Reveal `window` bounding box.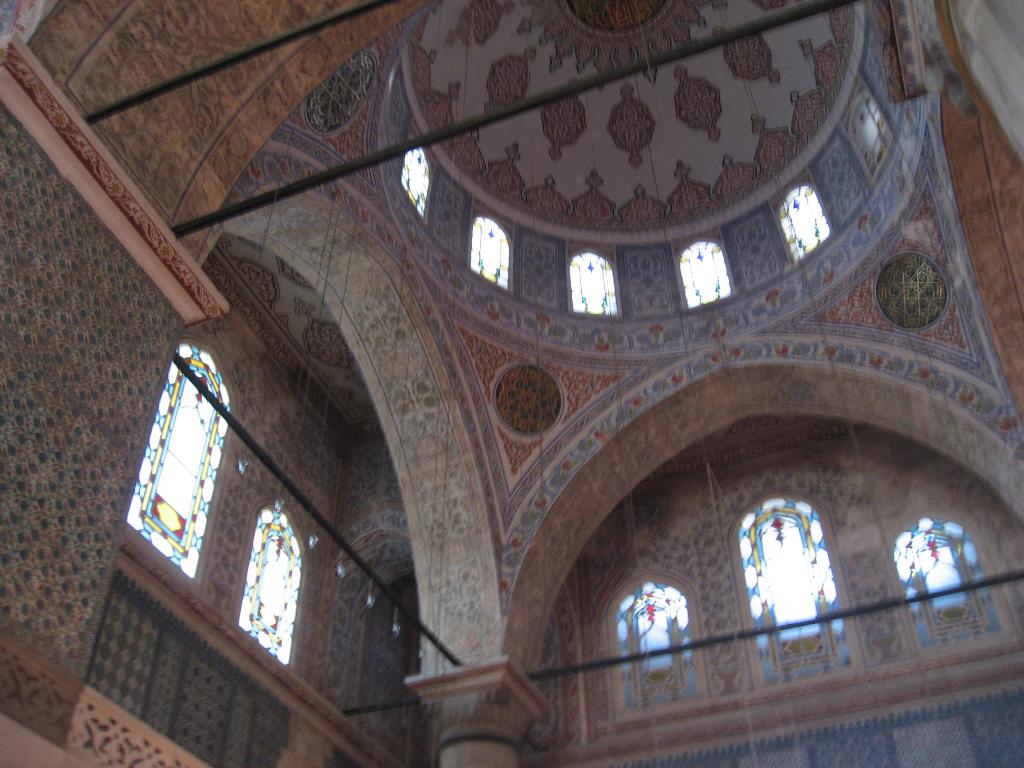
Revealed: [891,511,1022,660].
